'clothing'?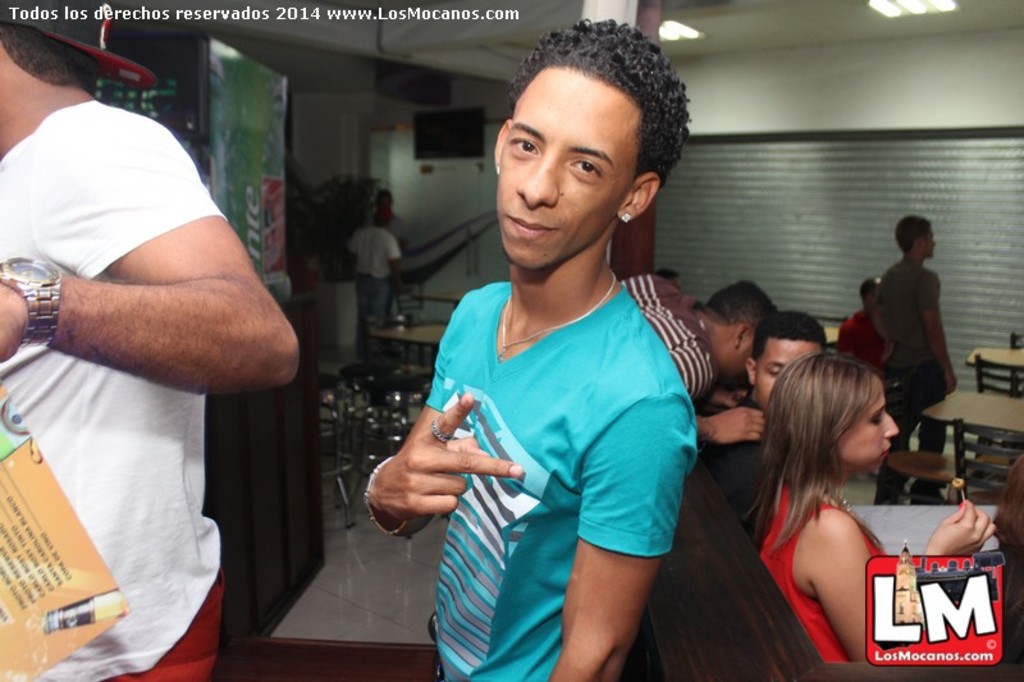
region(426, 278, 698, 681)
